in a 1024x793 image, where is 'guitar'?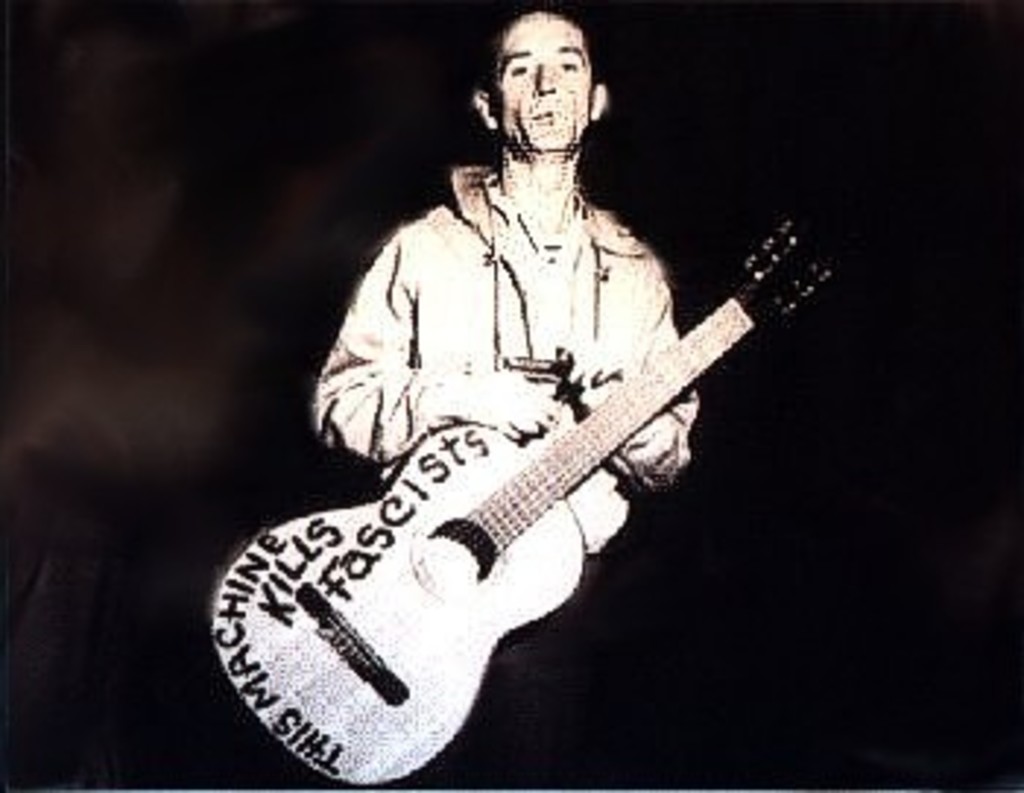
crop(237, 196, 810, 732).
